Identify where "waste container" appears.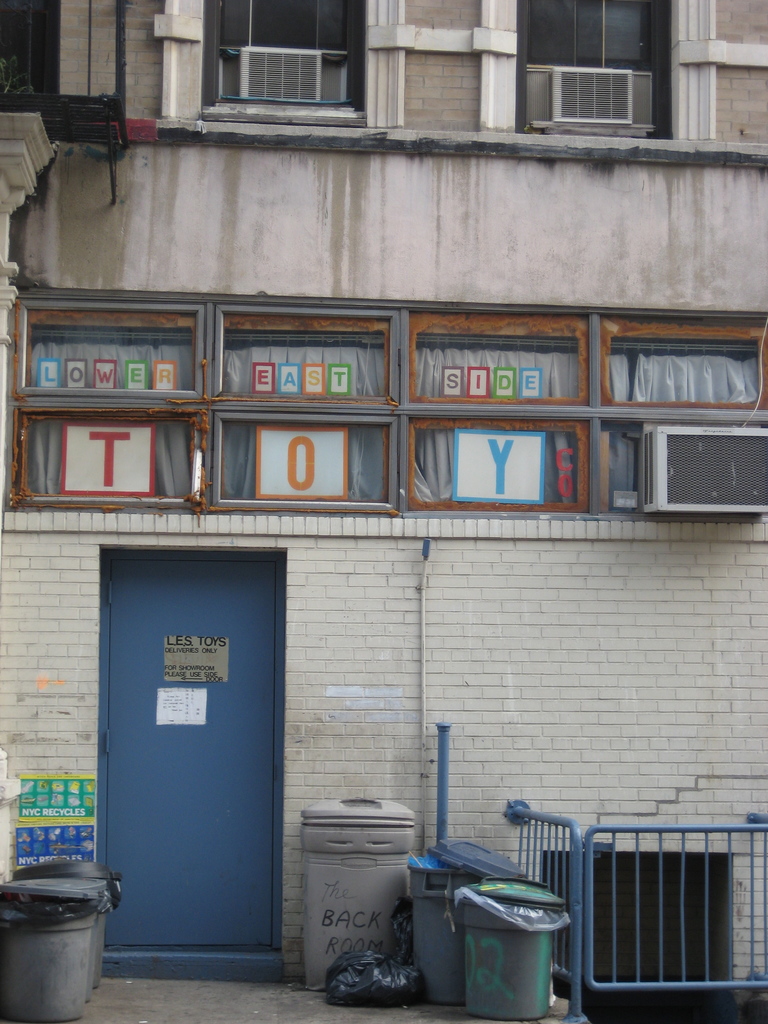
Appears at [left=26, top=856, right=143, bottom=981].
